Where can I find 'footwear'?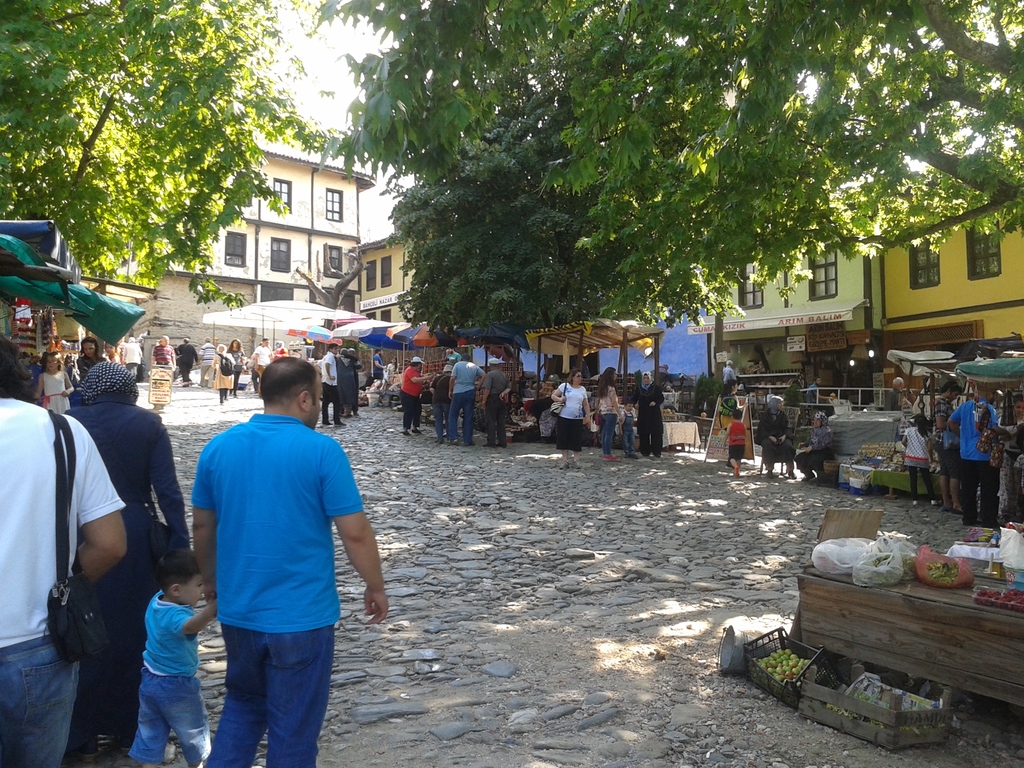
You can find it at (625, 452, 641, 460).
